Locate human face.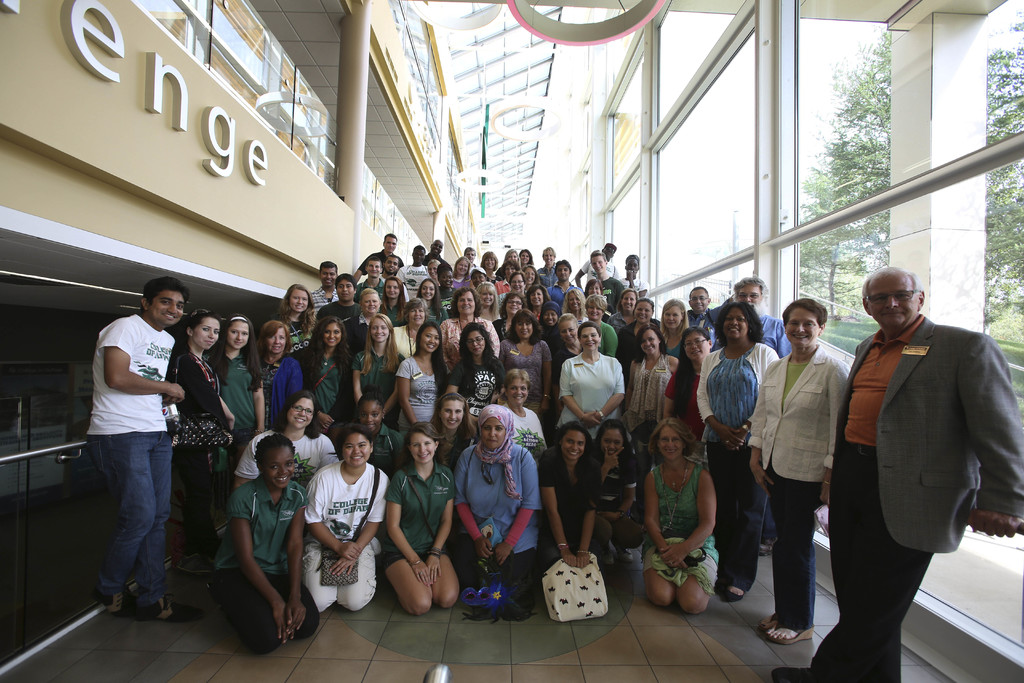
Bounding box: l=411, t=243, r=422, b=265.
